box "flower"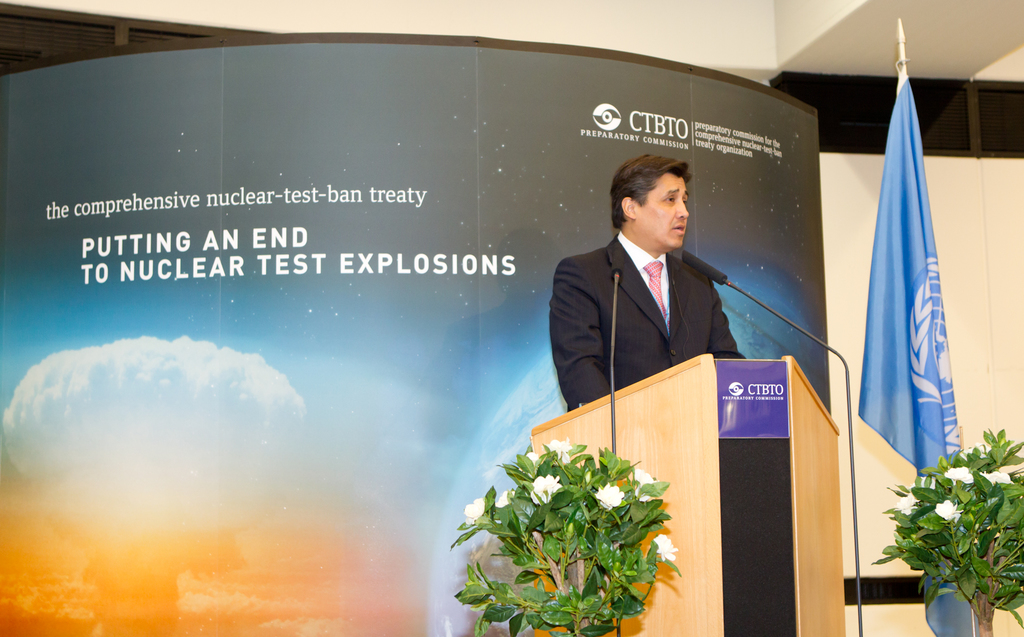
589 481 623 514
